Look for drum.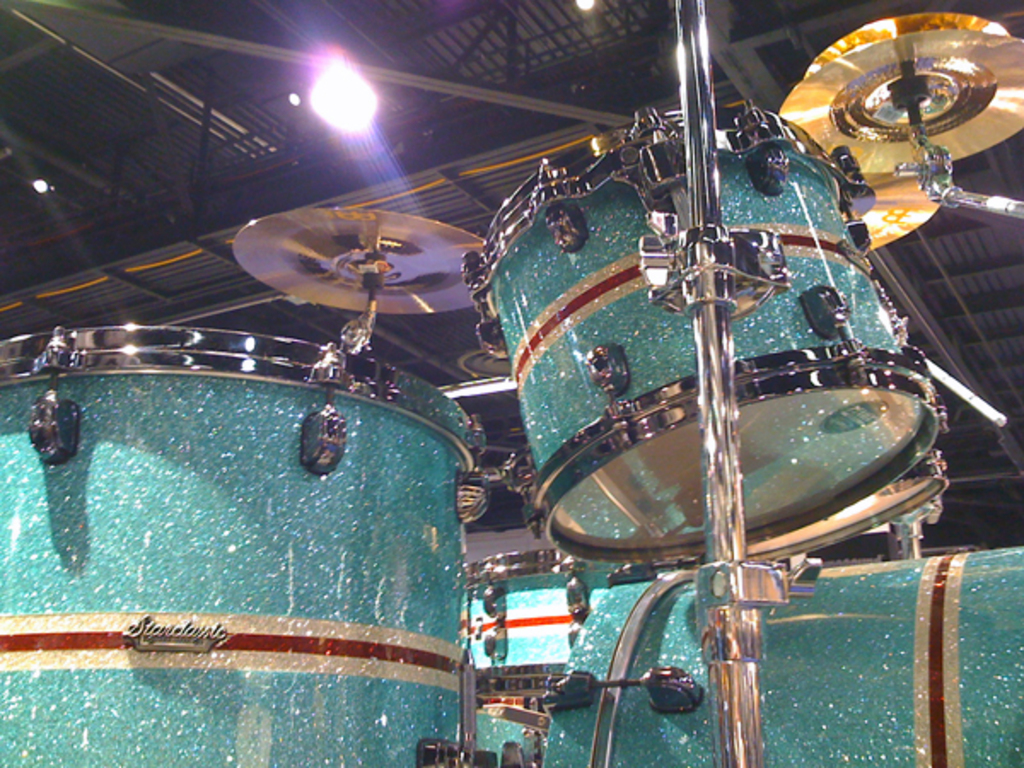
Found: [464,106,944,560].
